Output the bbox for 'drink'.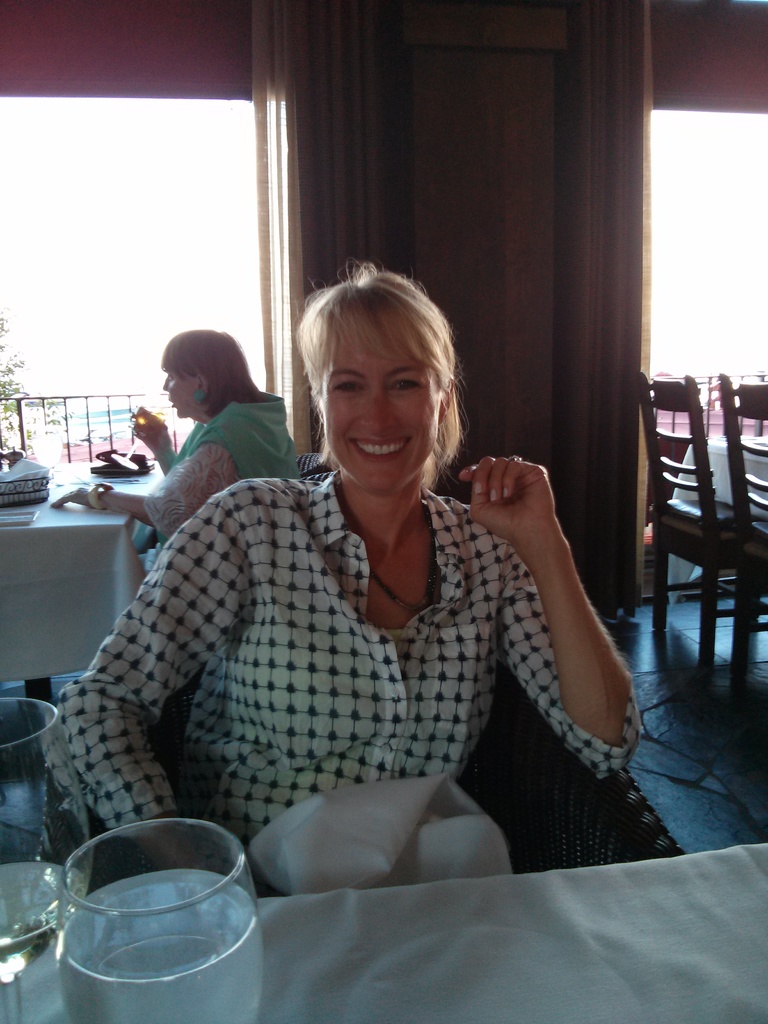
<box>0,869,63,981</box>.
